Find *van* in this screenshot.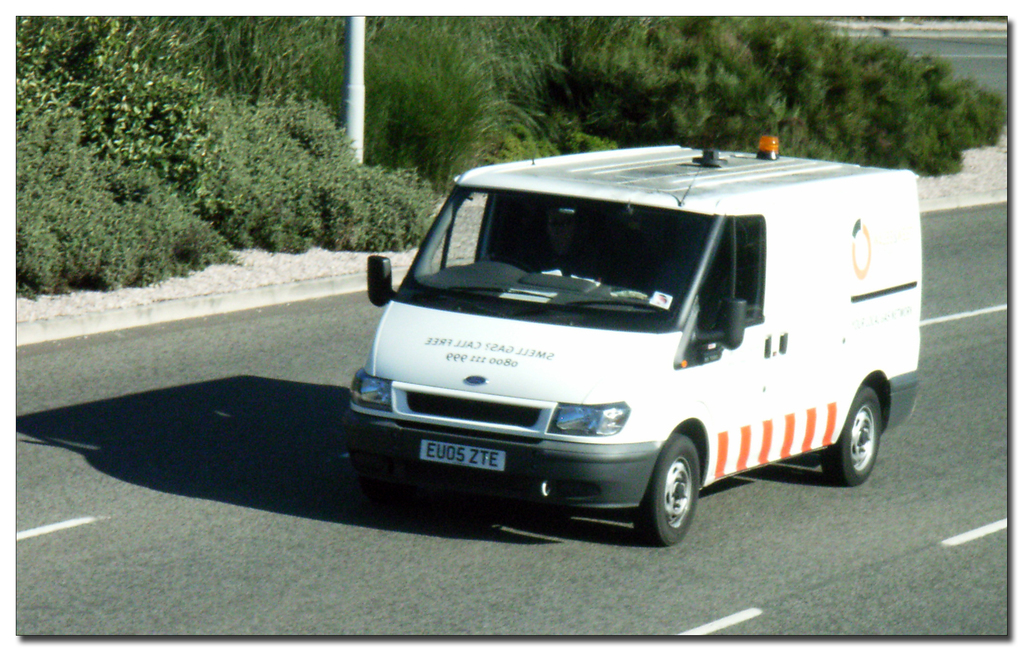
The bounding box for *van* is select_region(342, 131, 927, 548).
